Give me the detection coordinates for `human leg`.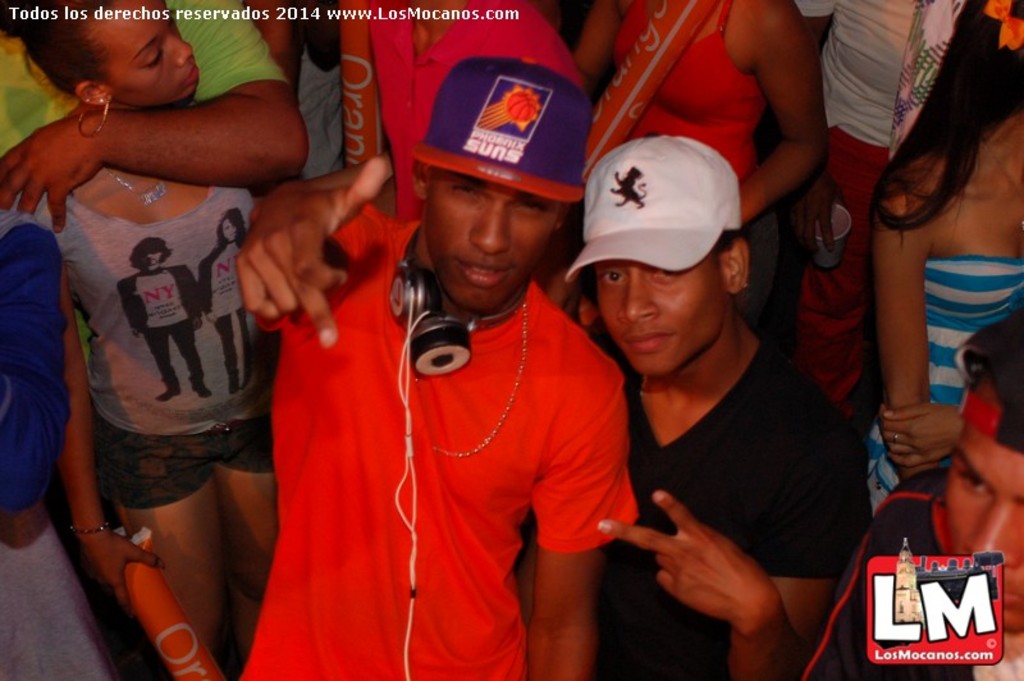
[left=174, top=320, right=211, bottom=393].
